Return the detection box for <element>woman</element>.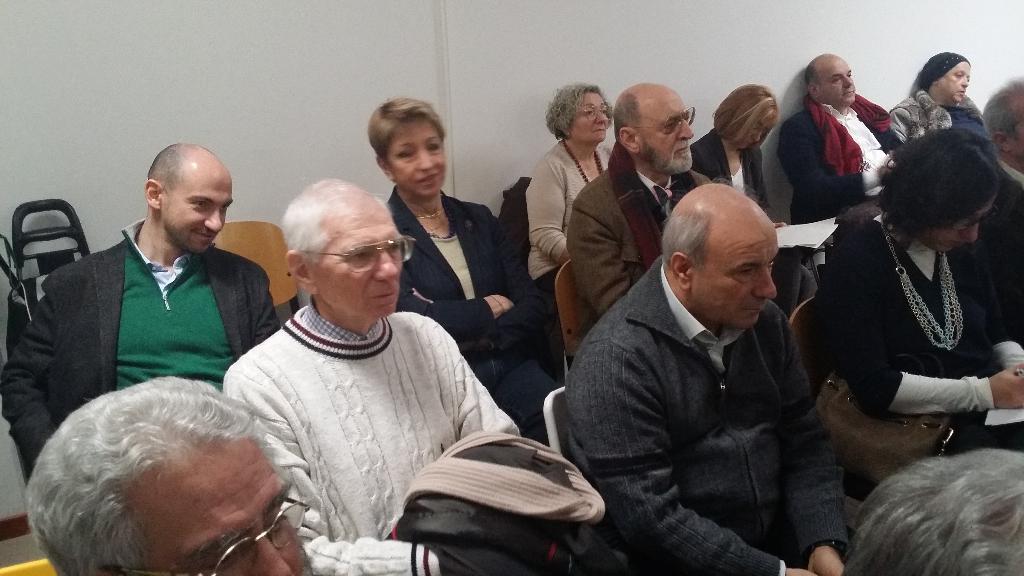
{"left": 367, "top": 100, "right": 561, "bottom": 441}.
